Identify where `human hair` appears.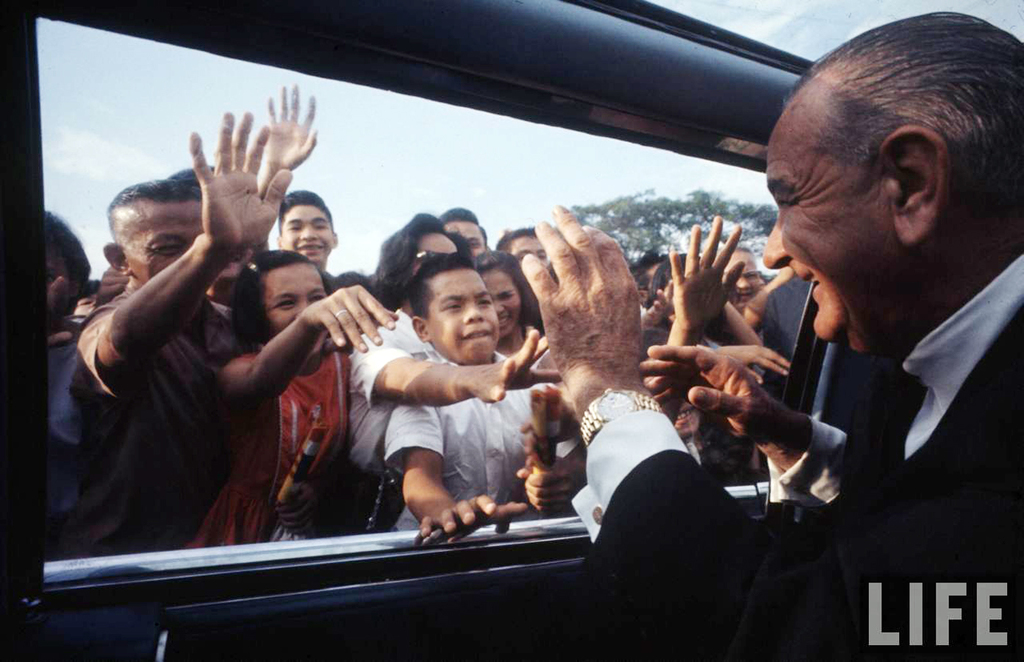
Appears at (368, 207, 467, 283).
